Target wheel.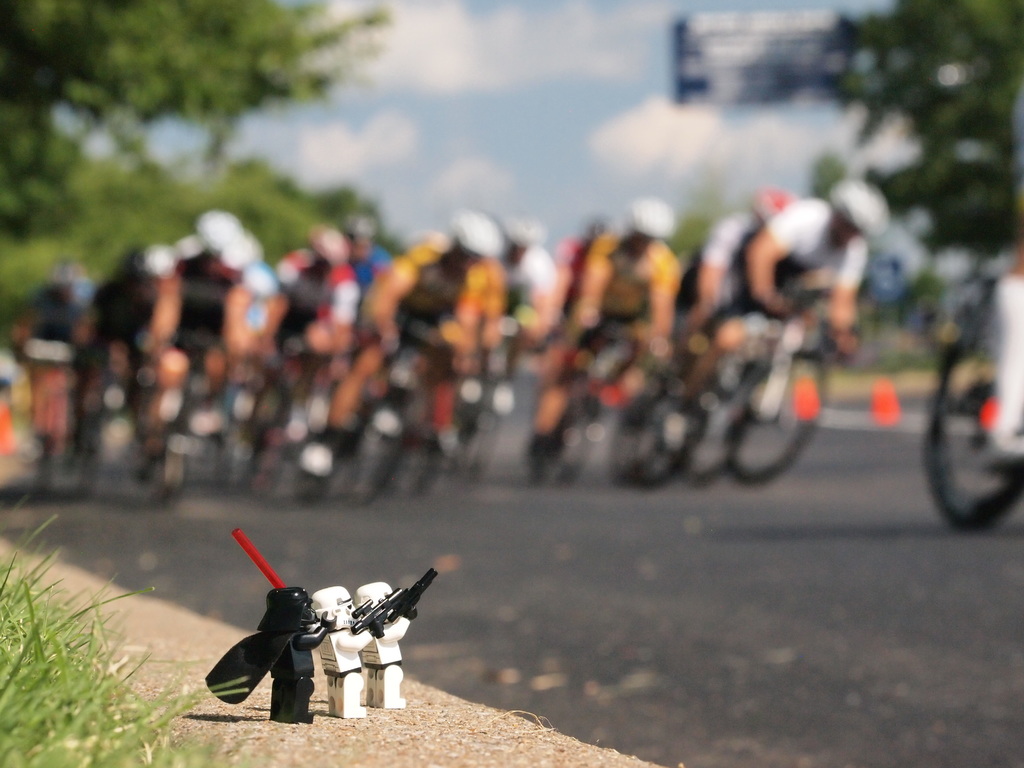
Target region: crop(925, 346, 1023, 530).
